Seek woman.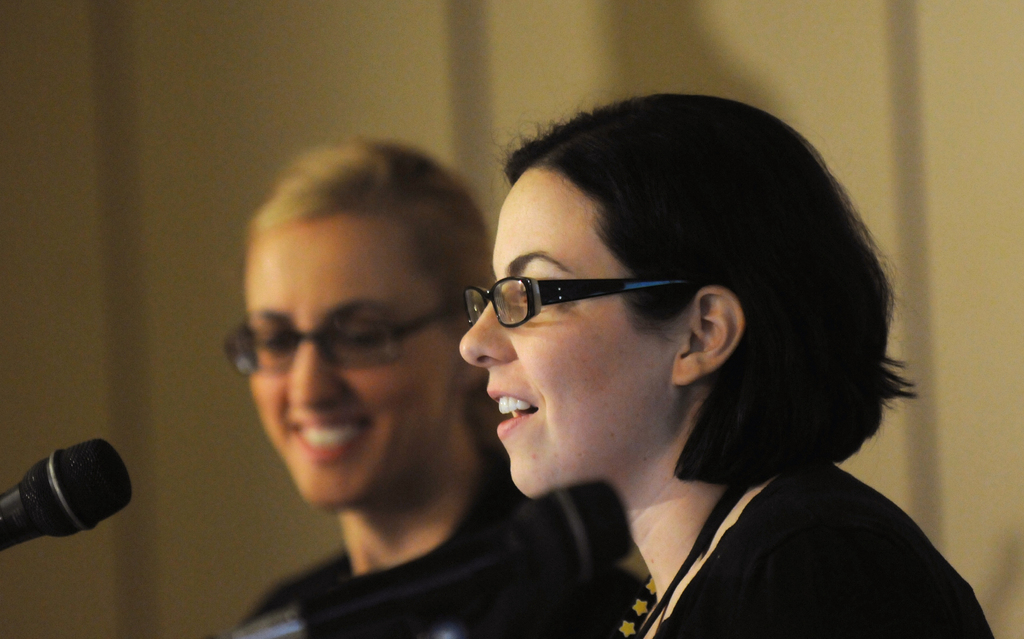
x1=452 y1=99 x2=1006 y2=638.
